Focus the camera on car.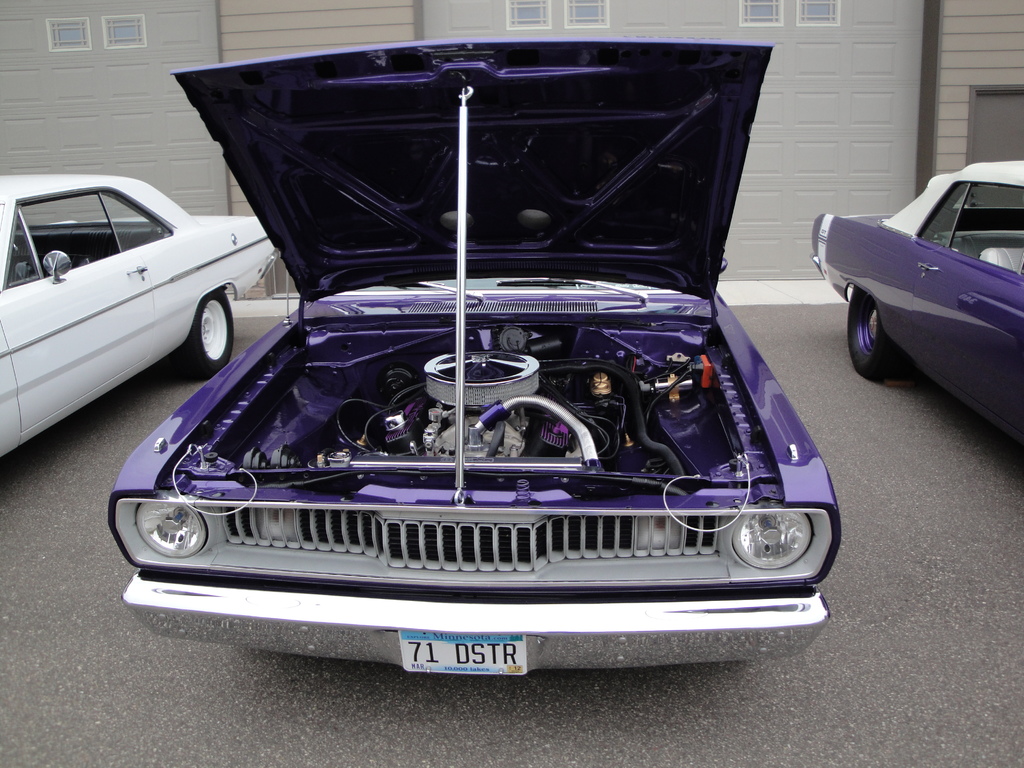
Focus region: l=0, t=177, r=276, b=461.
